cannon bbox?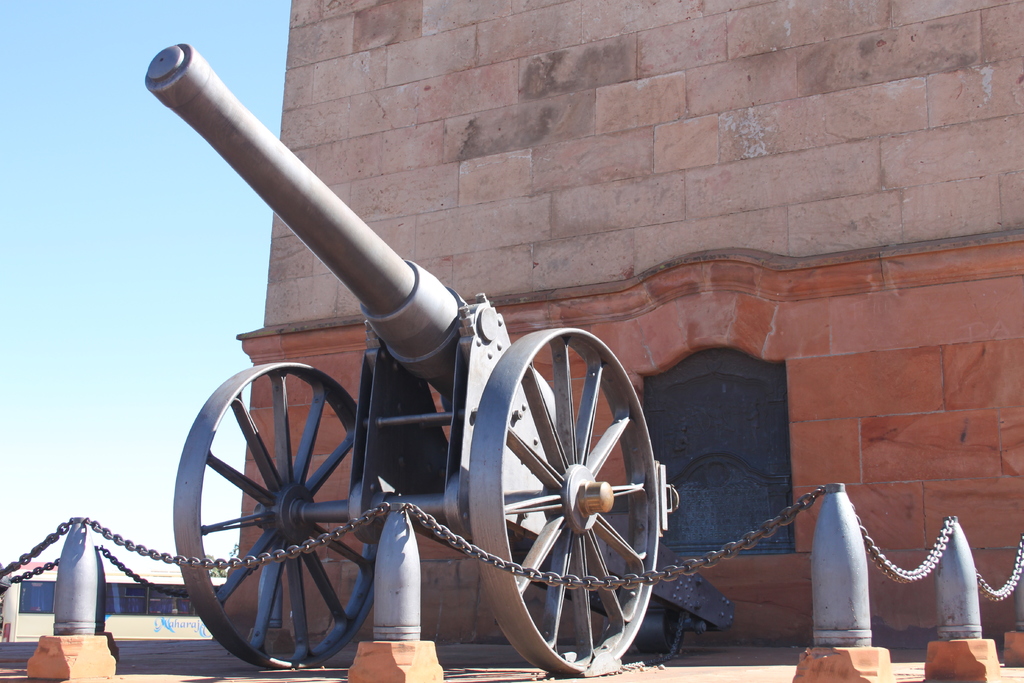
{"left": 140, "top": 41, "right": 737, "bottom": 678}
